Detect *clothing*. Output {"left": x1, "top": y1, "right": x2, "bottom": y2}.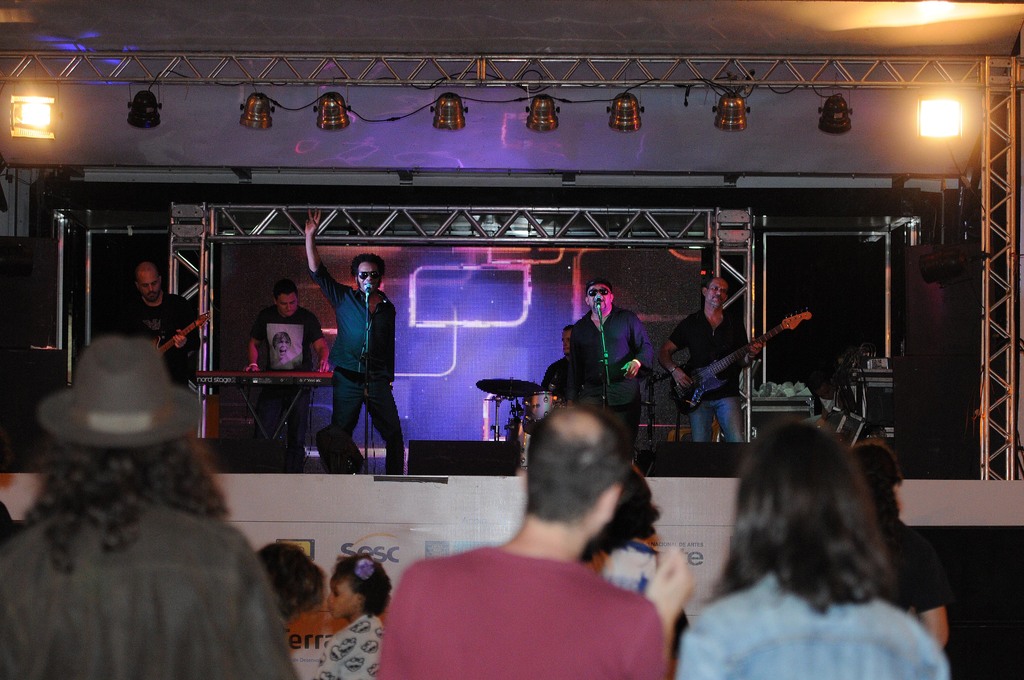
{"left": 378, "top": 546, "right": 664, "bottom": 679}.
